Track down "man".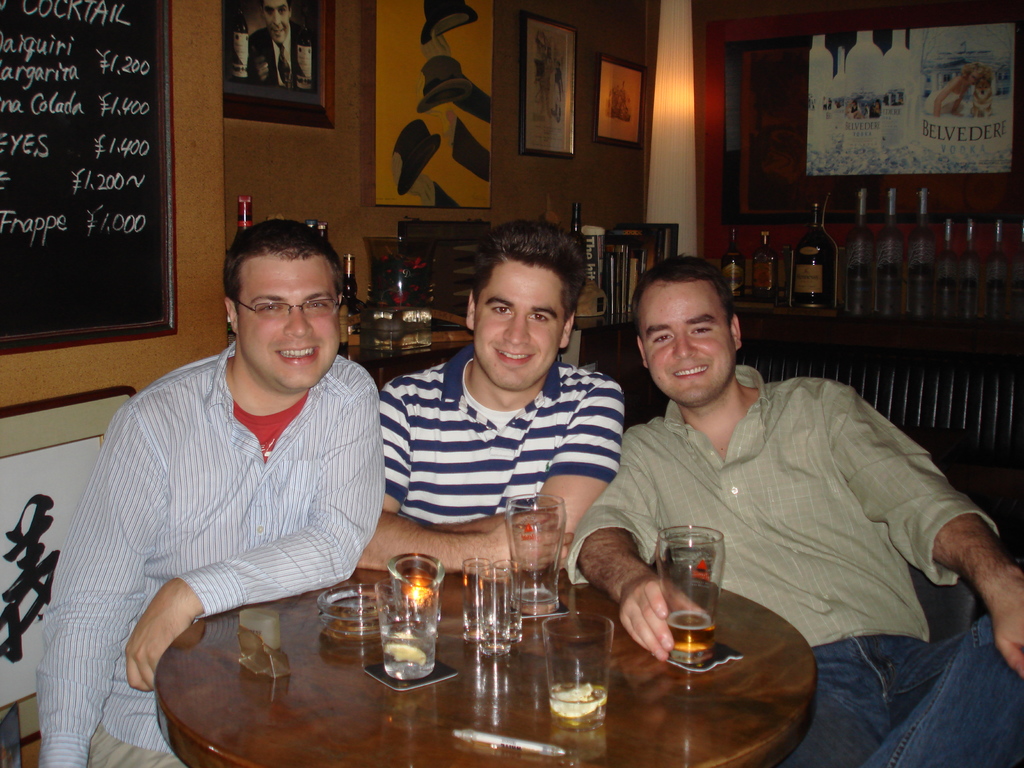
Tracked to [51,217,399,703].
